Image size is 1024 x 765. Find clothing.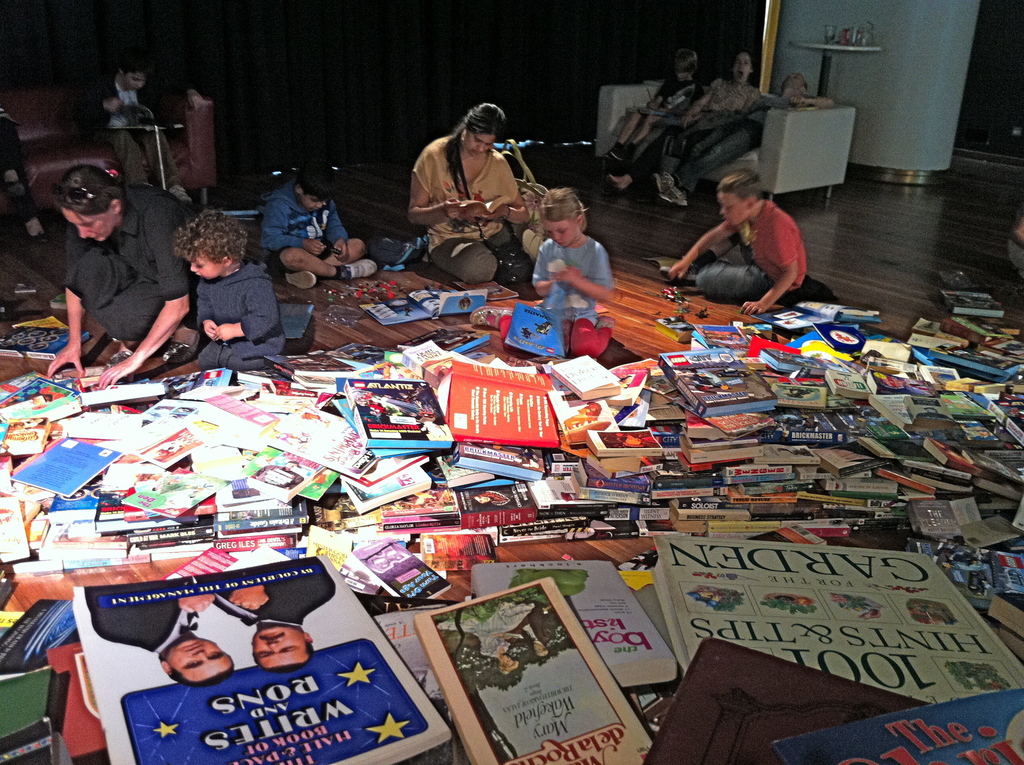
left=84, top=580, right=211, bottom=651.
